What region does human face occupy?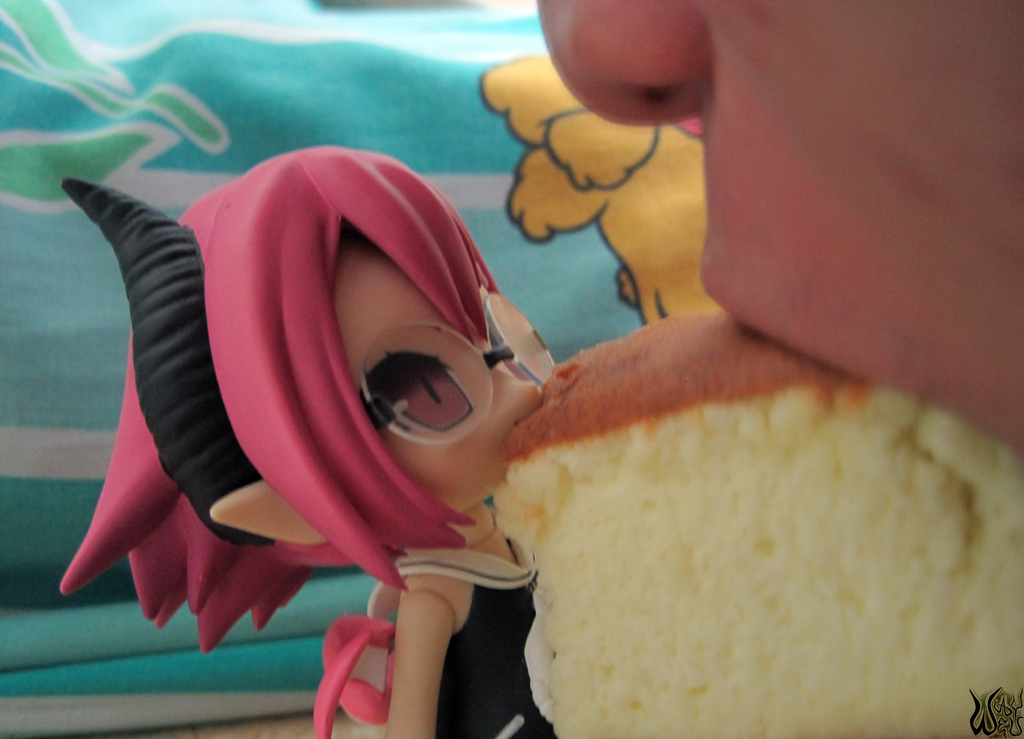
box=[353, 230, 543, 517].
